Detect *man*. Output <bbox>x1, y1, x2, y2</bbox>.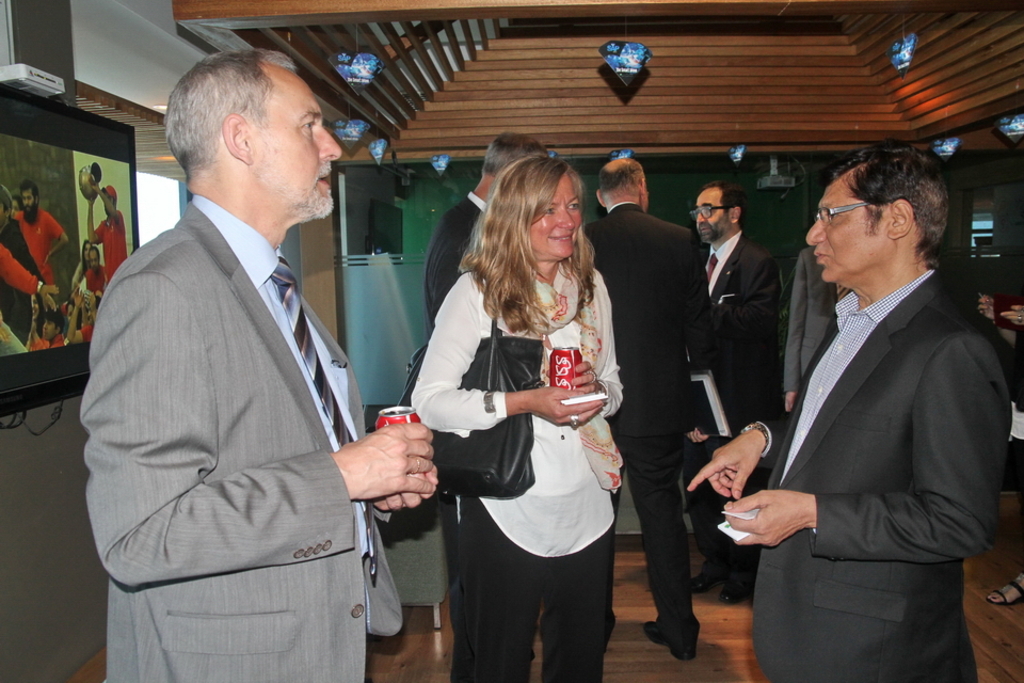
<bbox>693, 178, 790, 606</bbox>.
